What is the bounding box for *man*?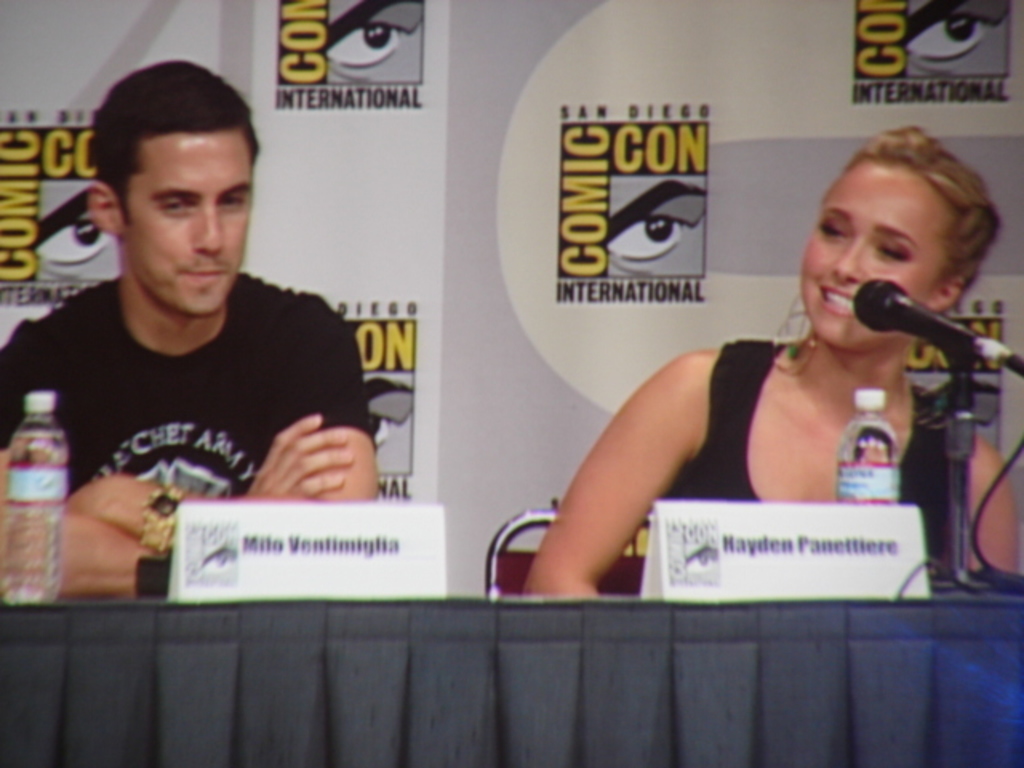
(0,54,382,600).
